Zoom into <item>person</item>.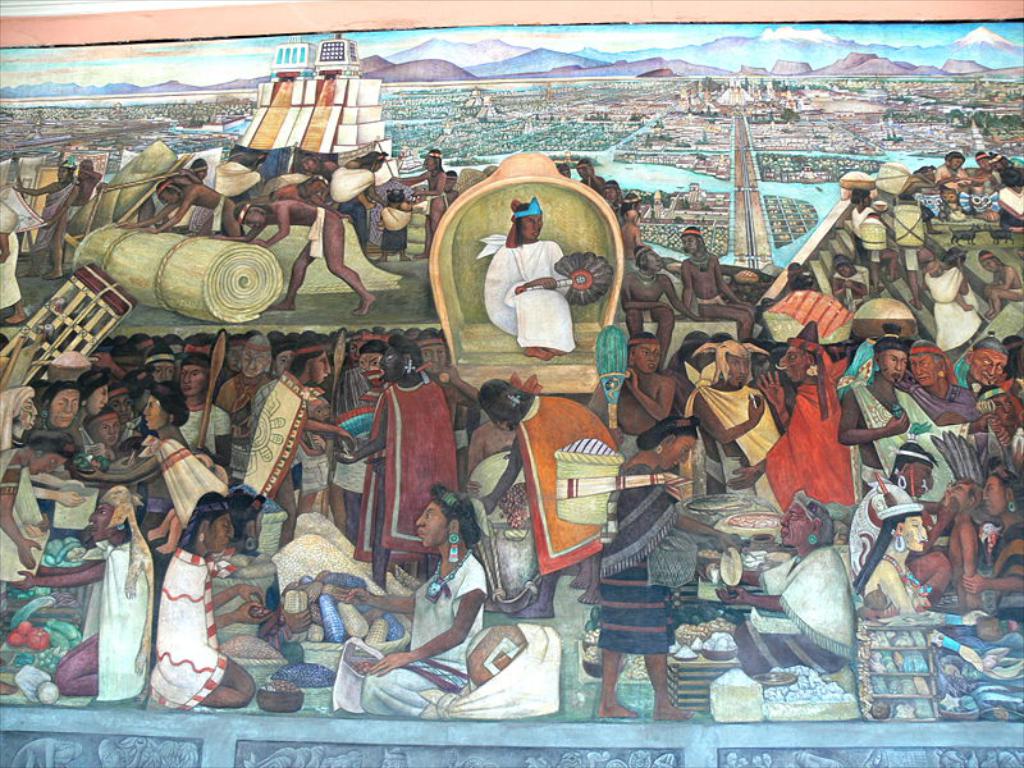
Zoom target: 474, 370, 637, 630.
